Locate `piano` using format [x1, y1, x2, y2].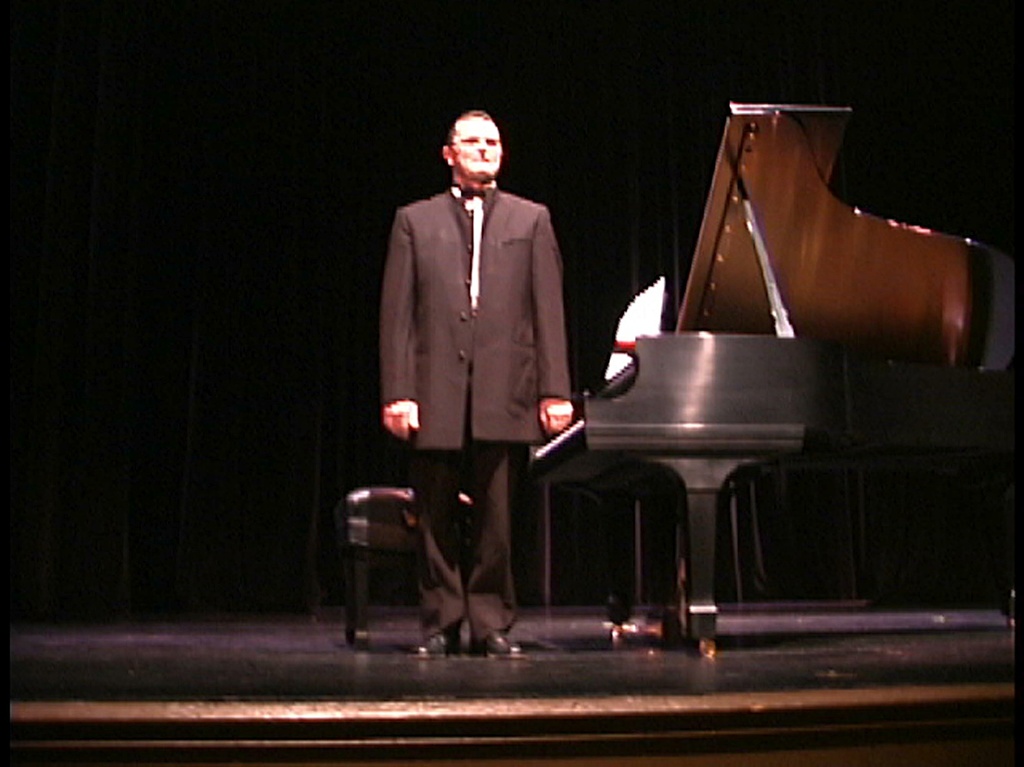
[554, 106, 1018, 617].
